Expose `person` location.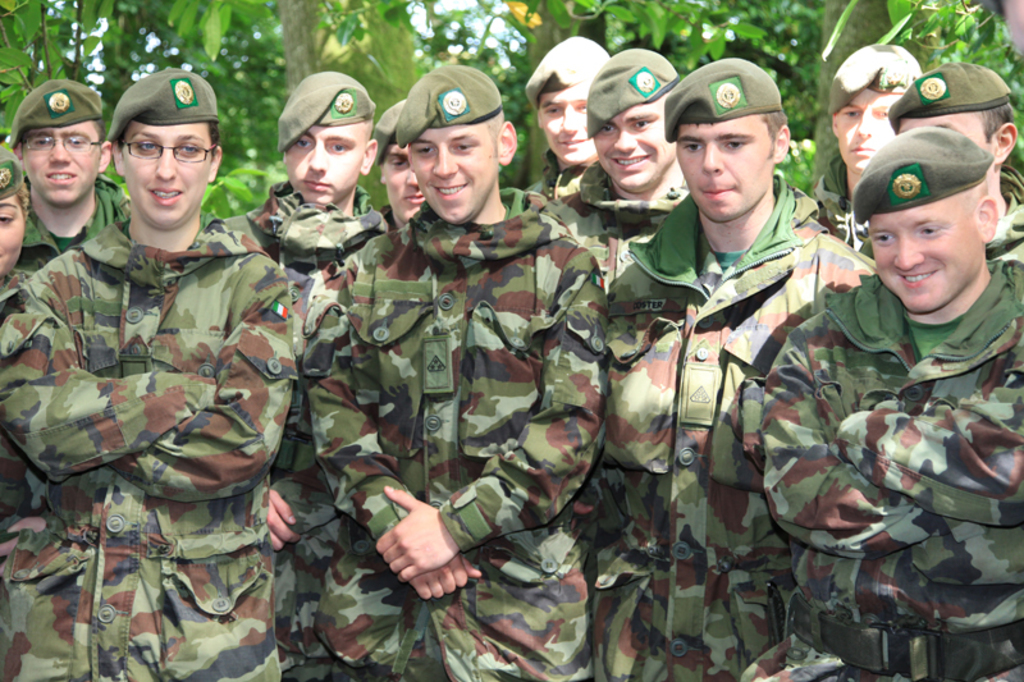
Exposed at box(376, 96, 426, 229).
